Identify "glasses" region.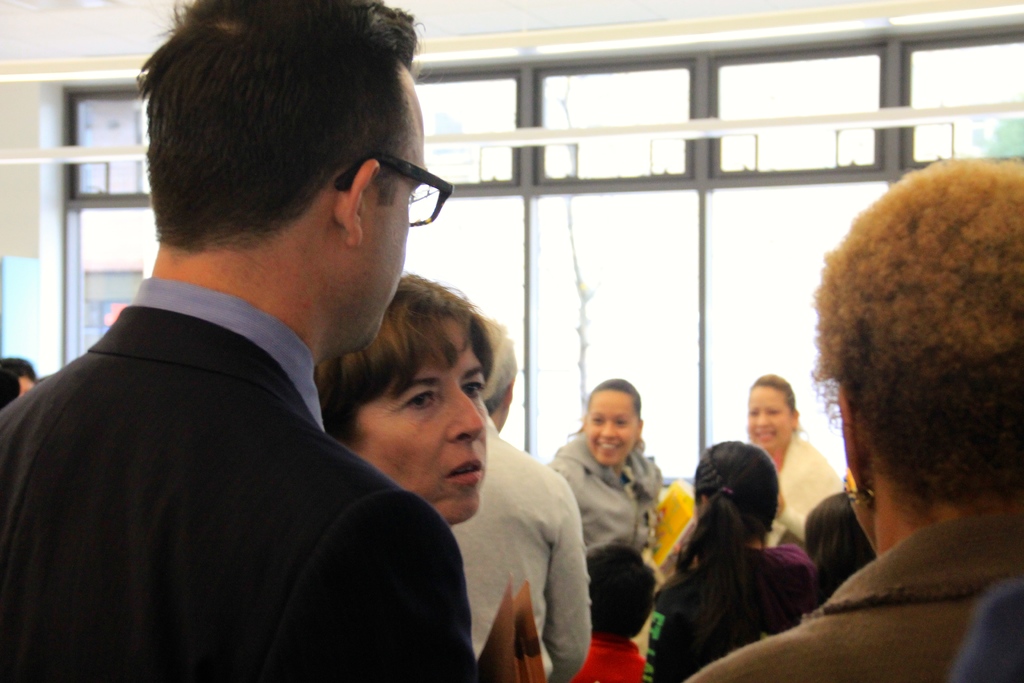
Region: pyautogui.locateOnScreen(331, 145, 434, 218).
